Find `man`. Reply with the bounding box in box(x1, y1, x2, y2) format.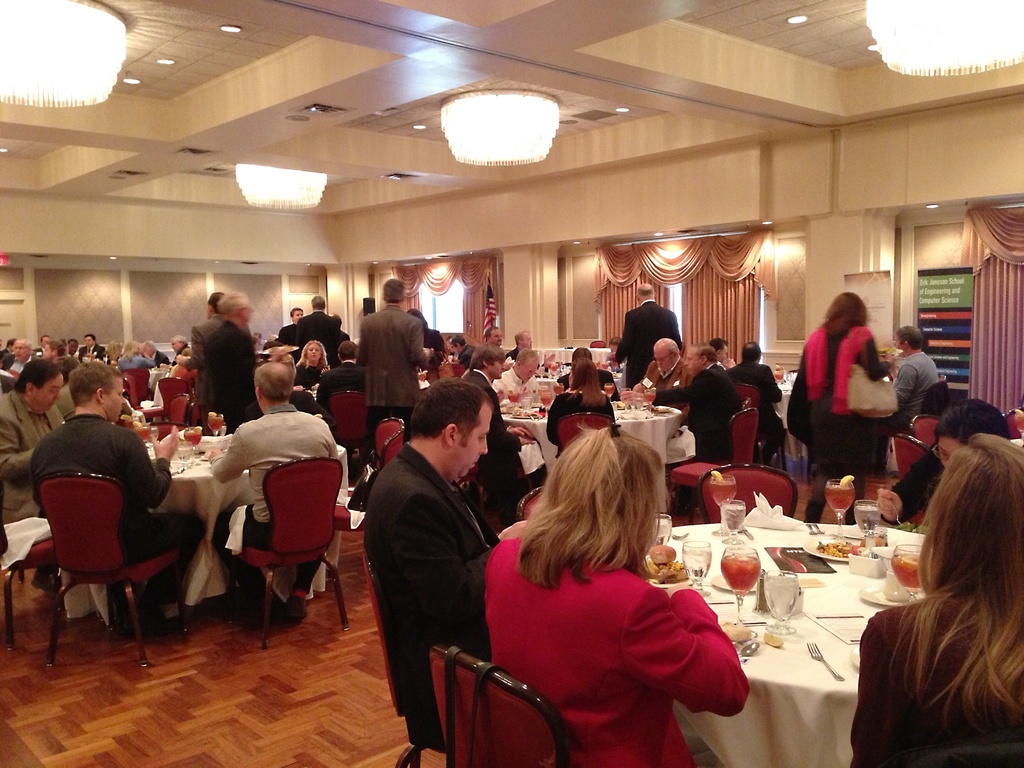
box(640, 336, 687, 390).
